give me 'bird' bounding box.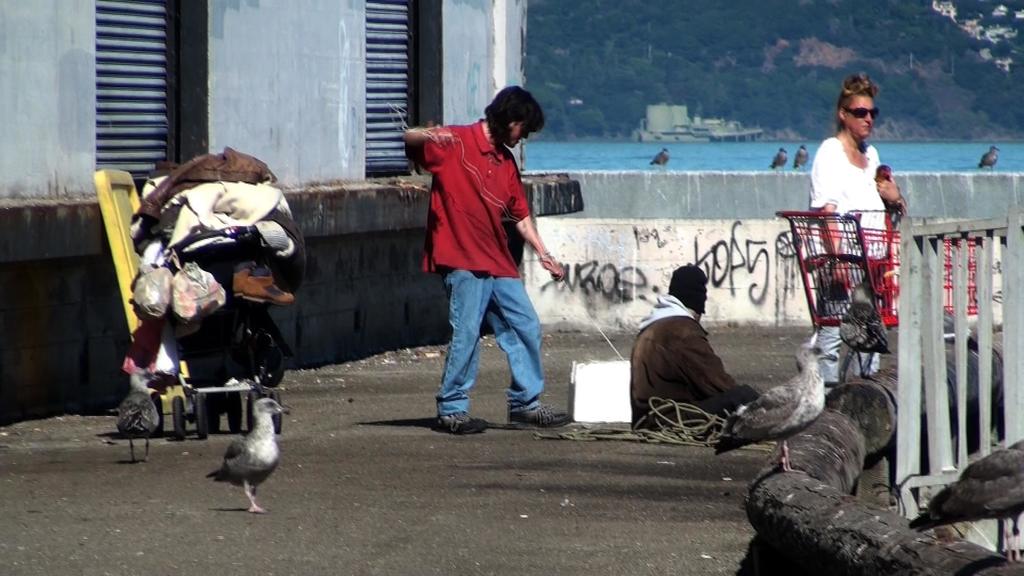
left=976, top=145, right=1002, bottom=175.
